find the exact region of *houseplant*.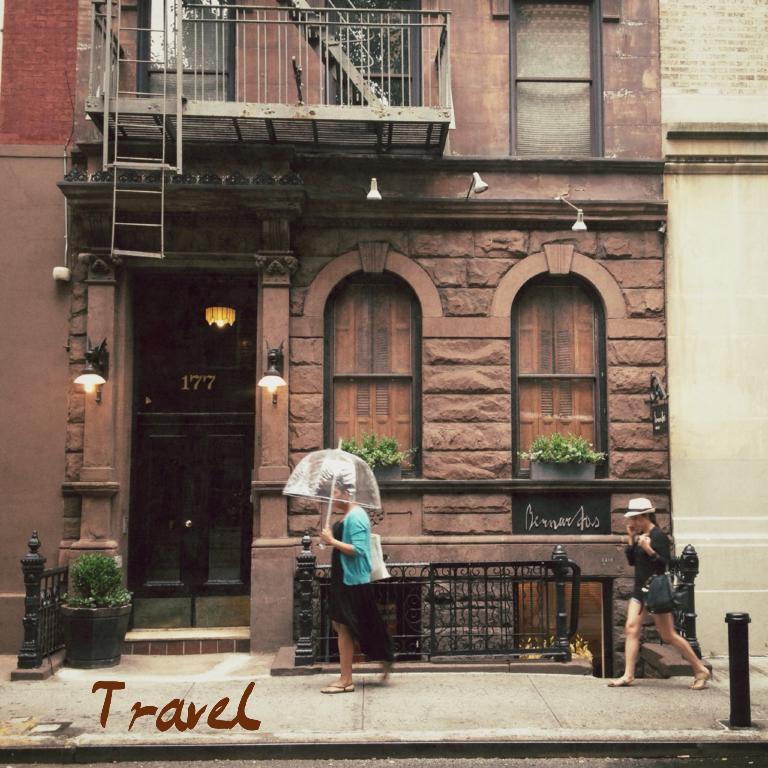
Exact region: <box>515,429,610,484</box>.
